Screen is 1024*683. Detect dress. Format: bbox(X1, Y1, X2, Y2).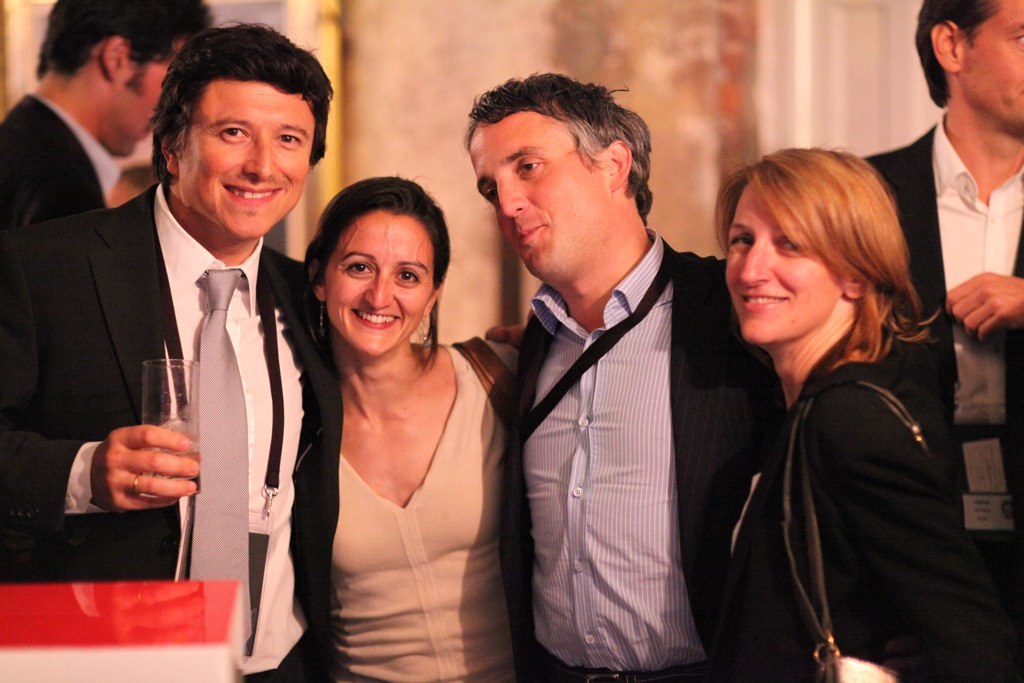
bbox(328, 339, 521, 682).
